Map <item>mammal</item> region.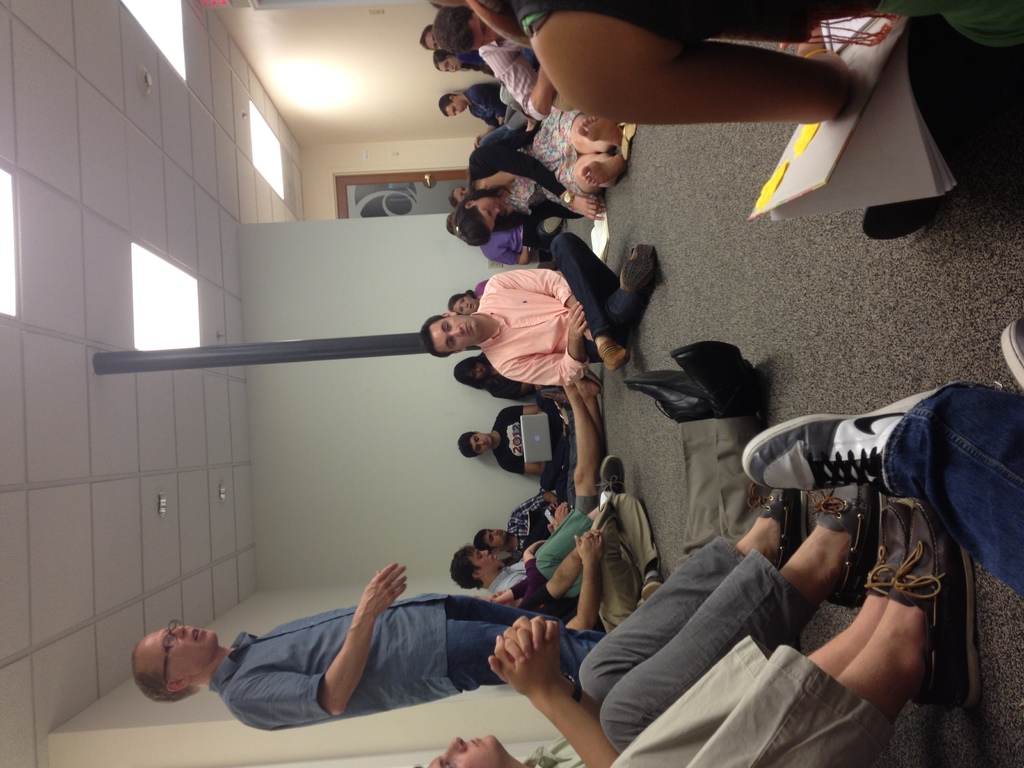
Mapped to x1=608, y1=497, x2=975, y2=767.
